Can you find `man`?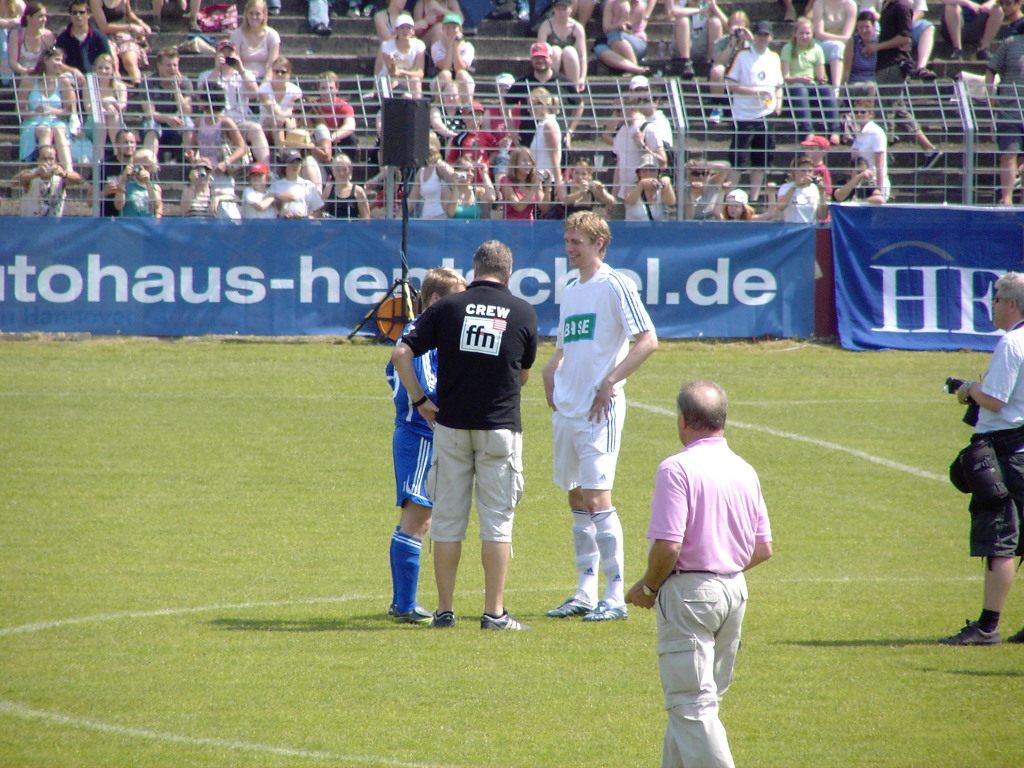
Yes, bounding box: bbox(198, 37, 273, 168).
